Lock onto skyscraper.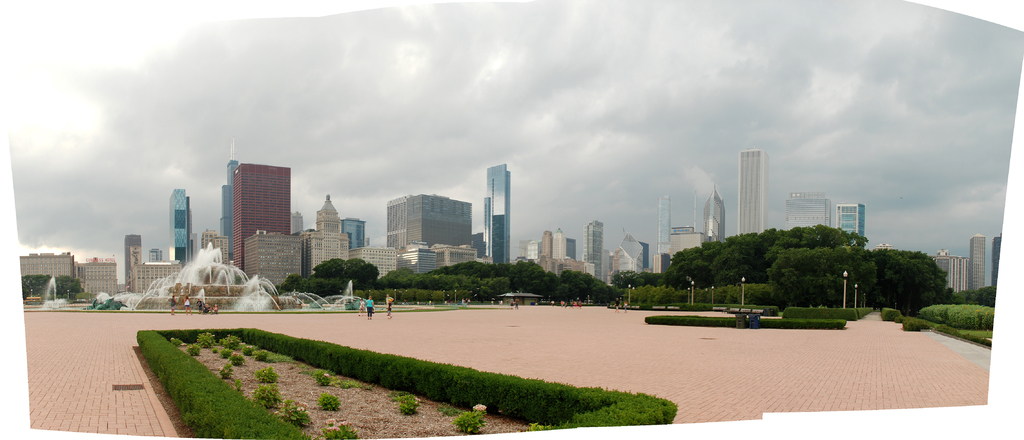
Locked: 837, 201, 872, 255.
